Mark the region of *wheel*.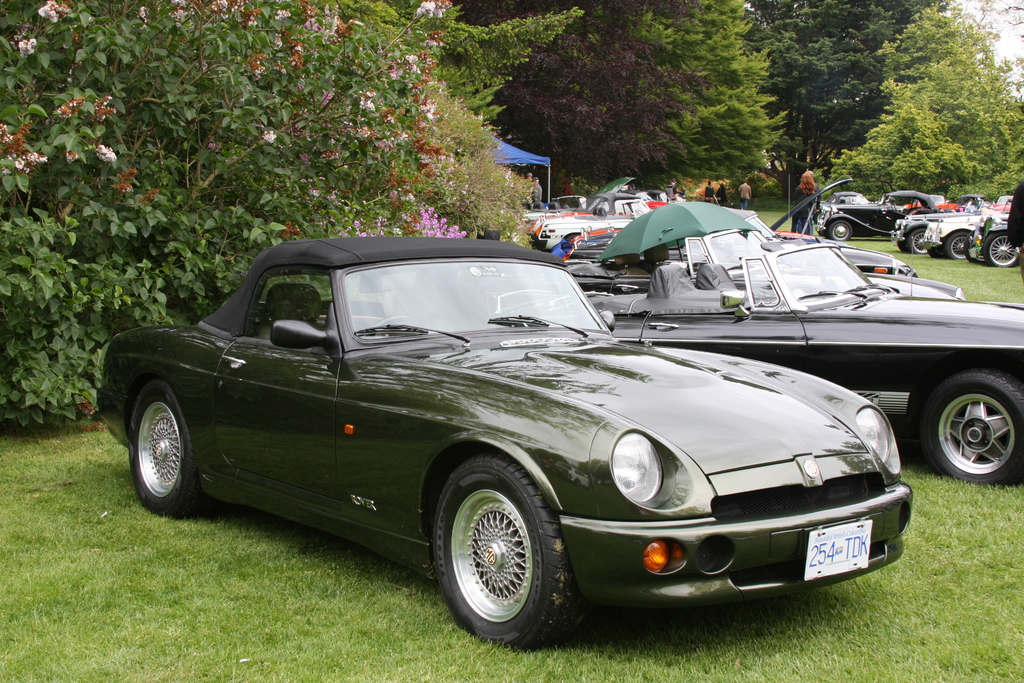
Region: 429/454/588/650.
